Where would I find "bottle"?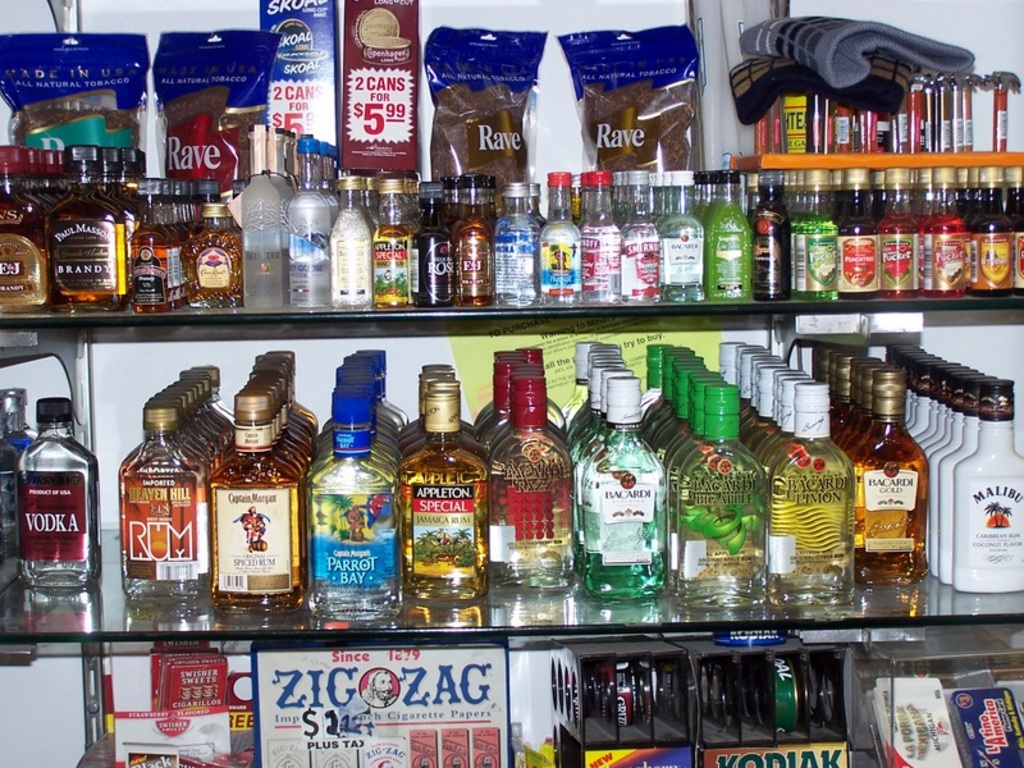
At (x1=361, y1=175, x2=383, y2=224).
